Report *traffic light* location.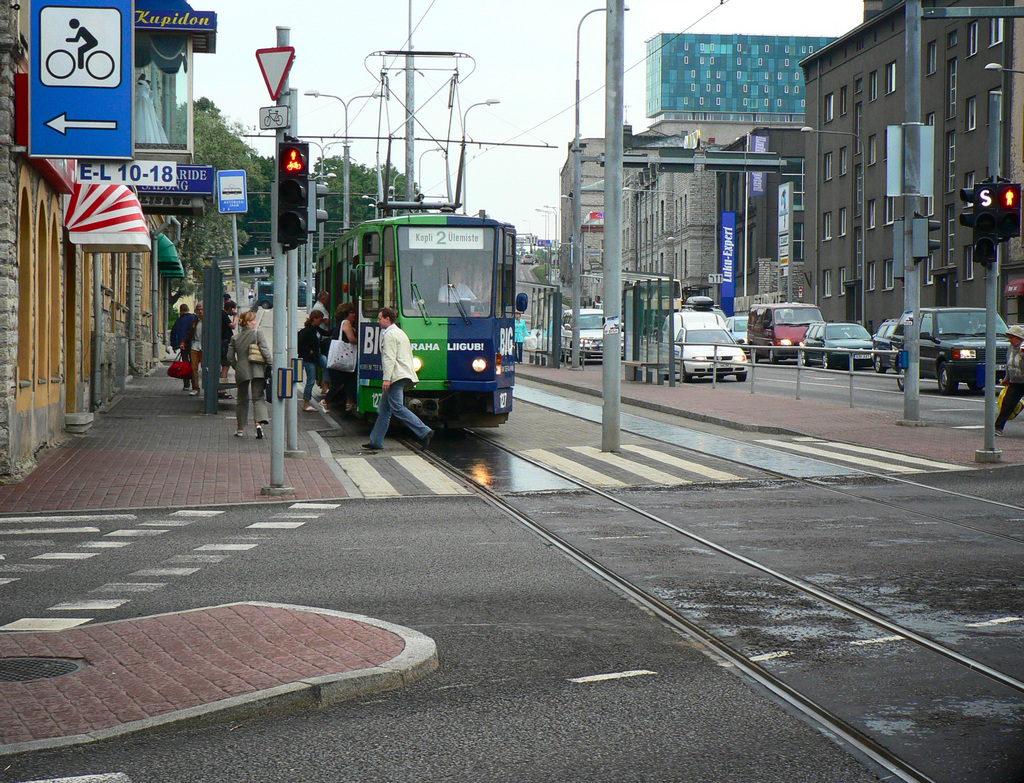
Report: (left=961, top=177, right=995, bottom=232).
